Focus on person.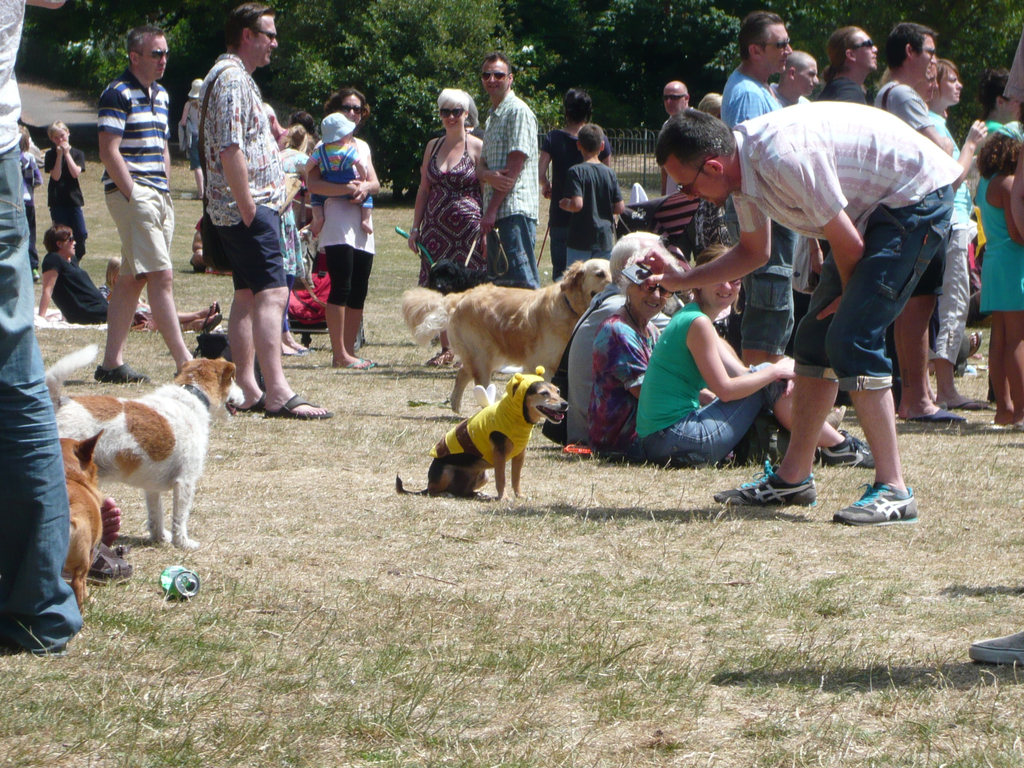
Focused at crop(928, 58, 989, 410).
